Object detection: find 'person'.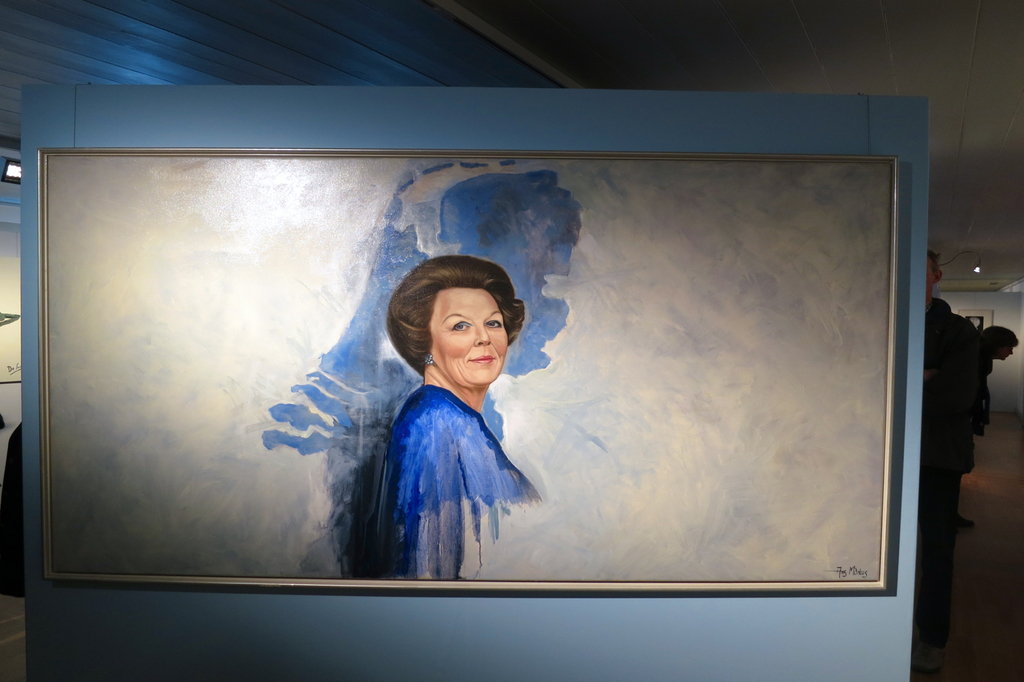
x1=942 y1=322 x2=1011 y2=533.
